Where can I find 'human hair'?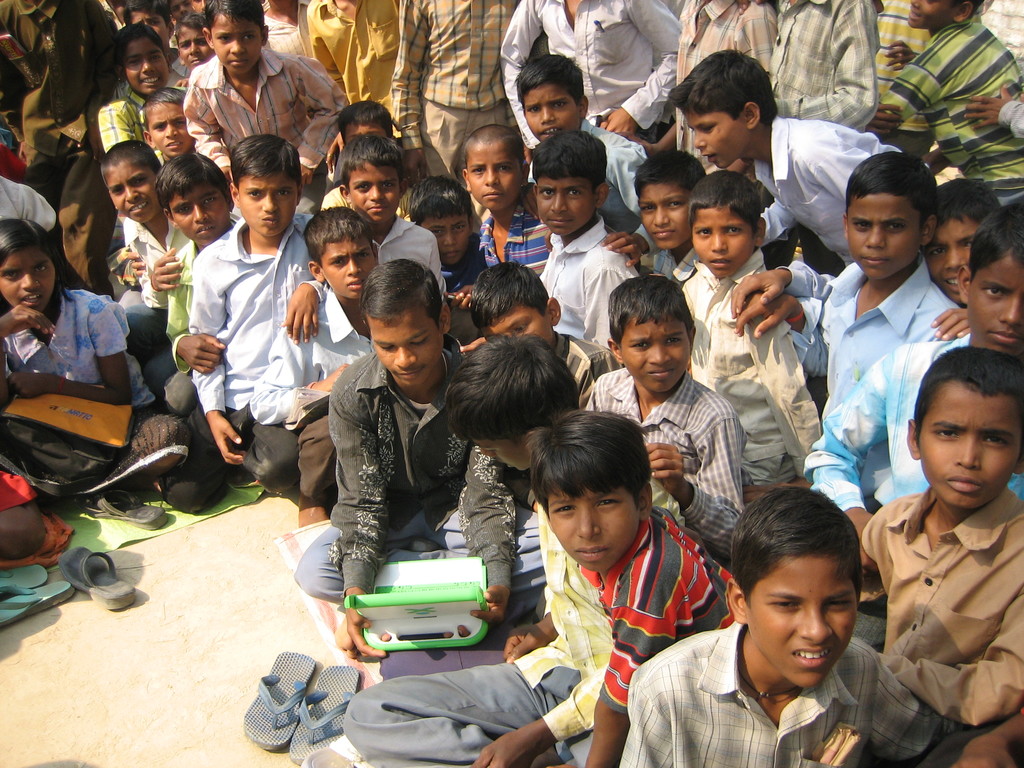
You can find it at [left=633, top=145, right=705, bottom=200].
